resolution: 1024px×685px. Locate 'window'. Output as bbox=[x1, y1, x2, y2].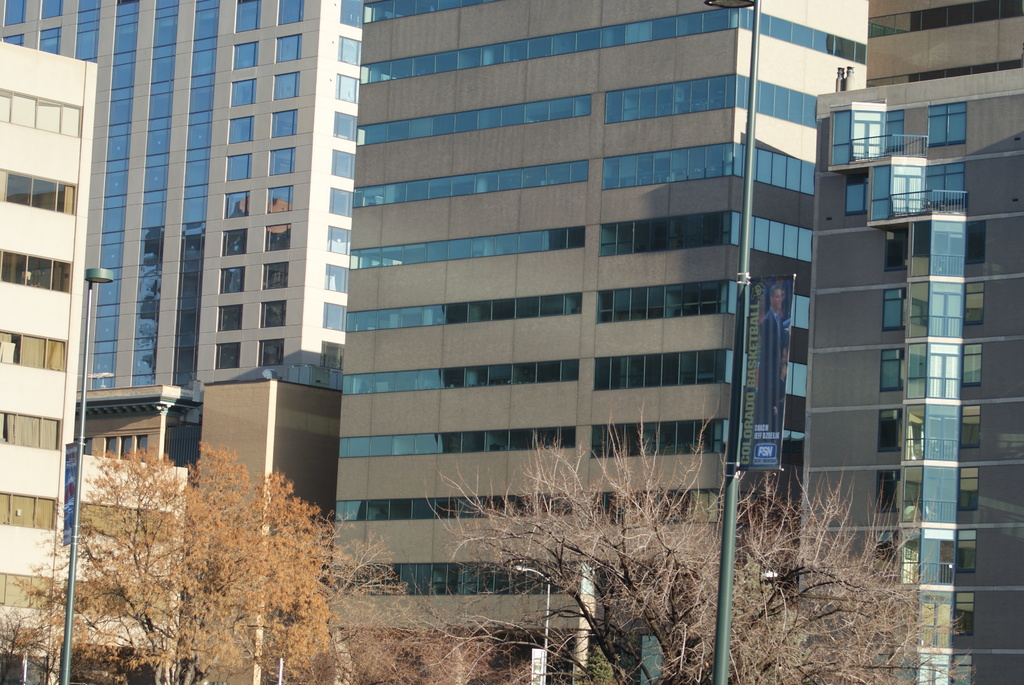
bbox=[270, 109, 298, 141].
